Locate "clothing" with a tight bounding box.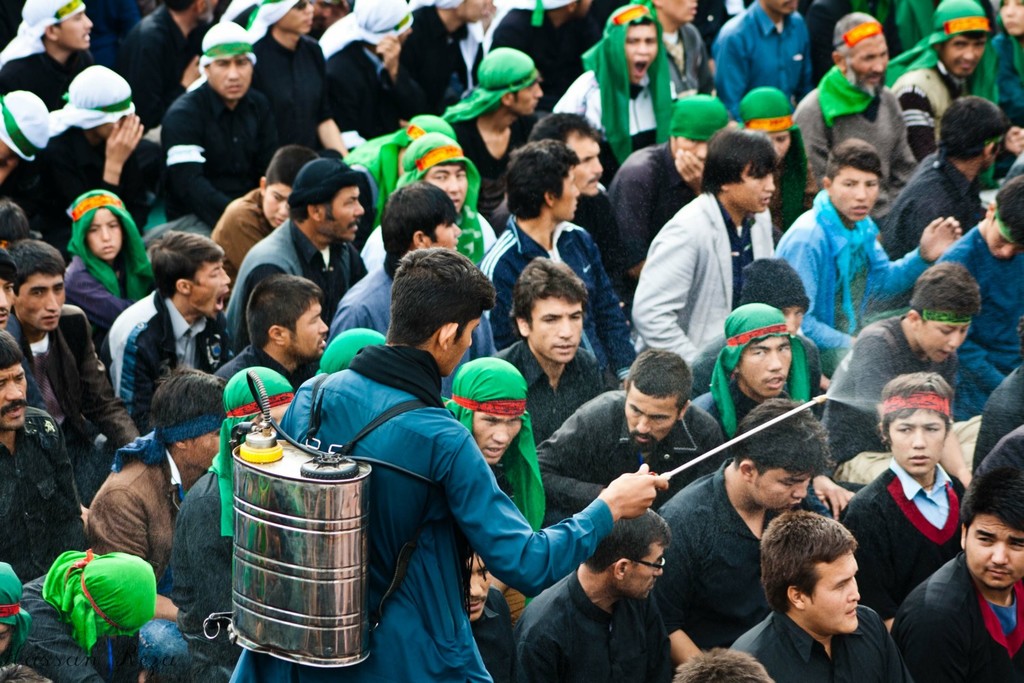
rect(784, 50, 930, 173).
